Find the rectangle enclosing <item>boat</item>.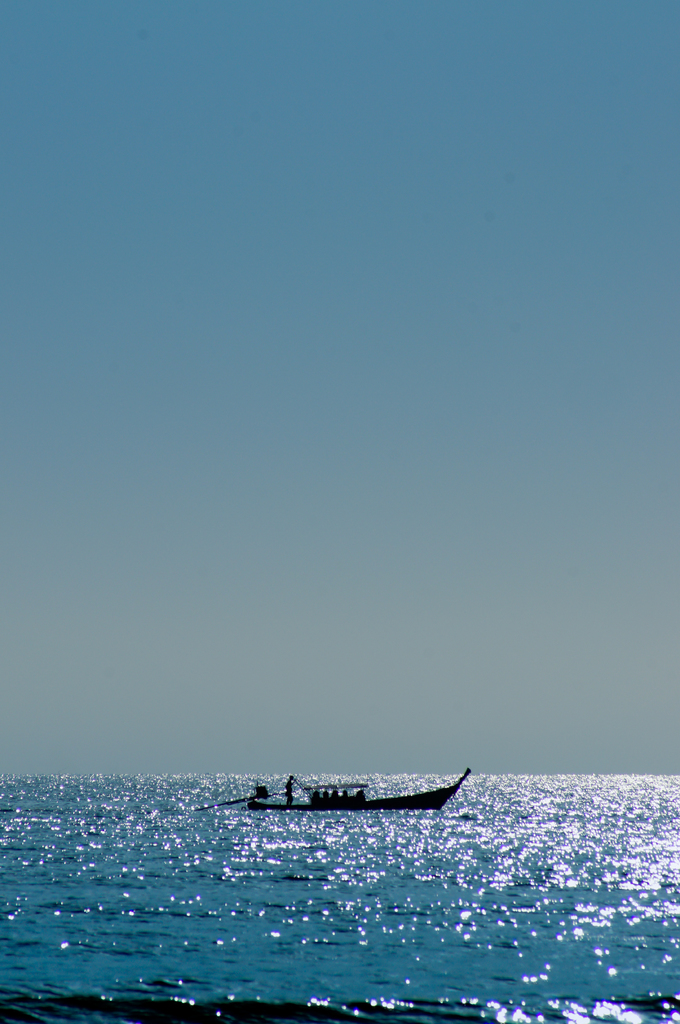
bbox=(187, 764, 467, 816).
